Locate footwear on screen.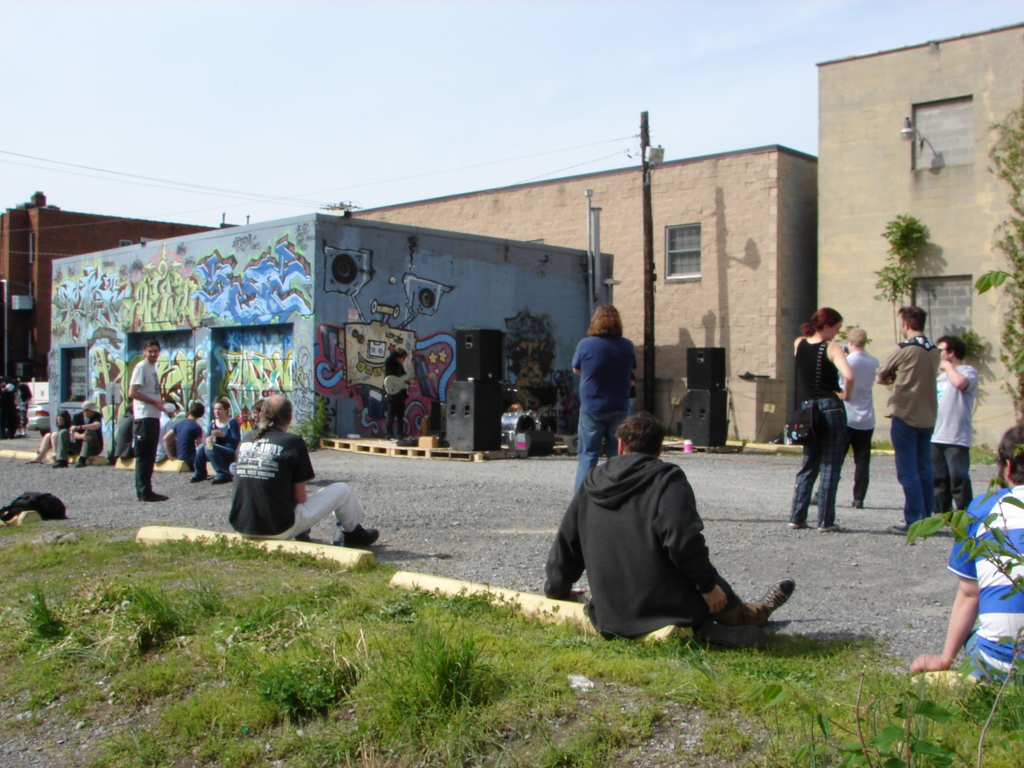
On screen at (212,474,238,486).
